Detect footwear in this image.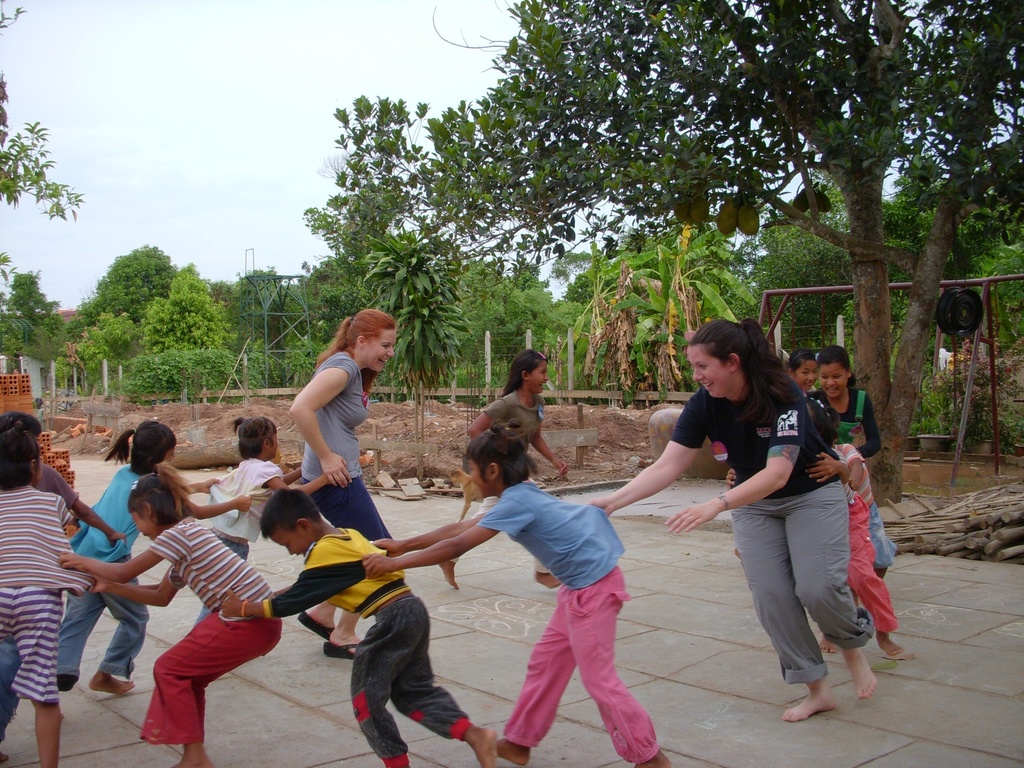
Detection: [x1=296, y1=609, x2=333, y2=641].
